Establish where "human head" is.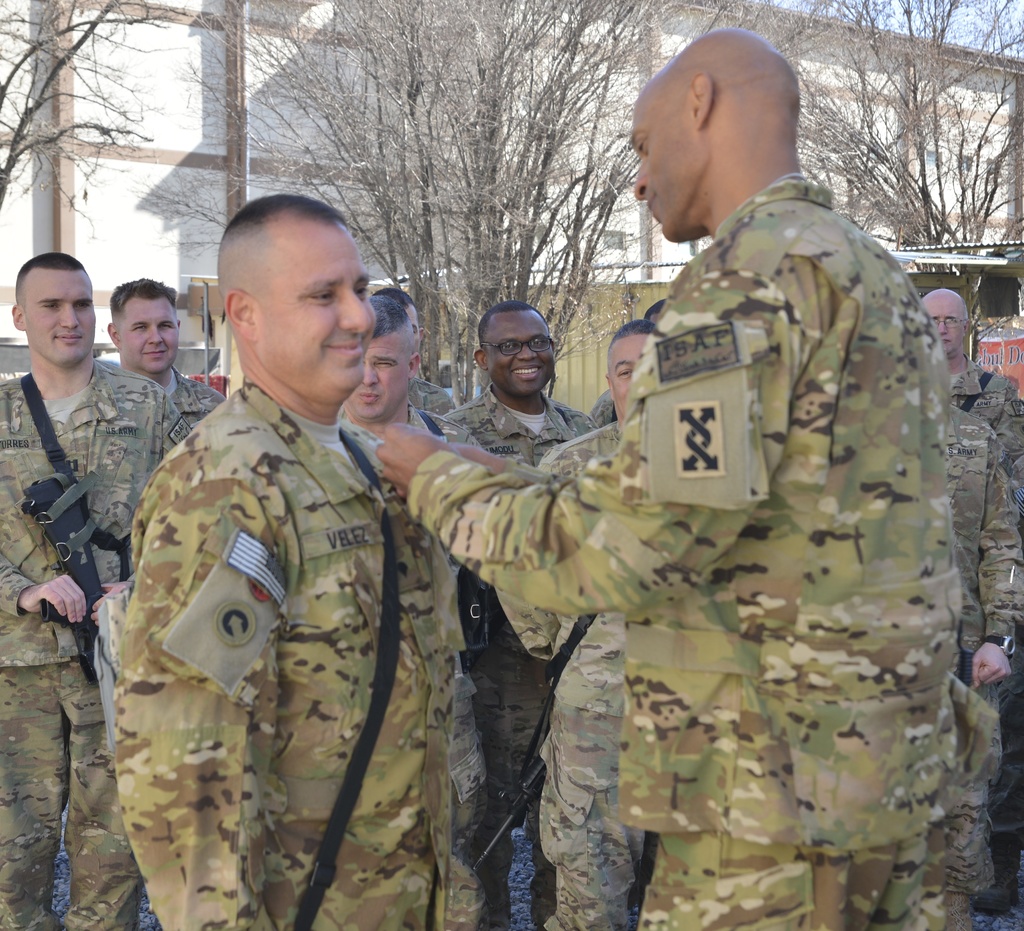
Established at Rect(632, 24, 812, 237).
